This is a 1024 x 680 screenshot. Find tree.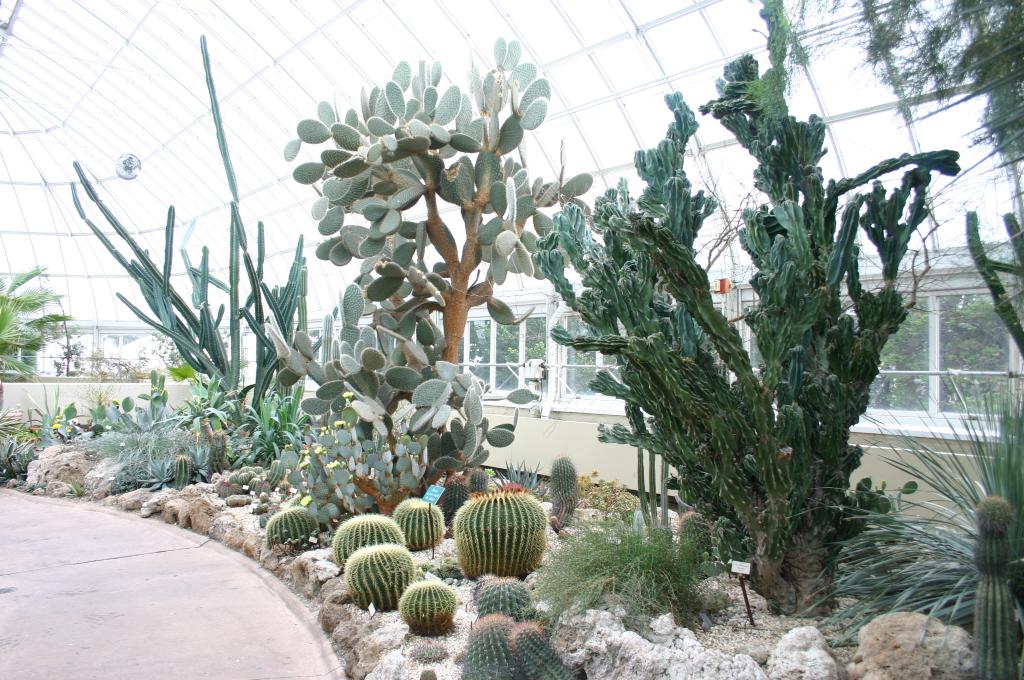
Bounding box: [786, 0, 1023, 184].
